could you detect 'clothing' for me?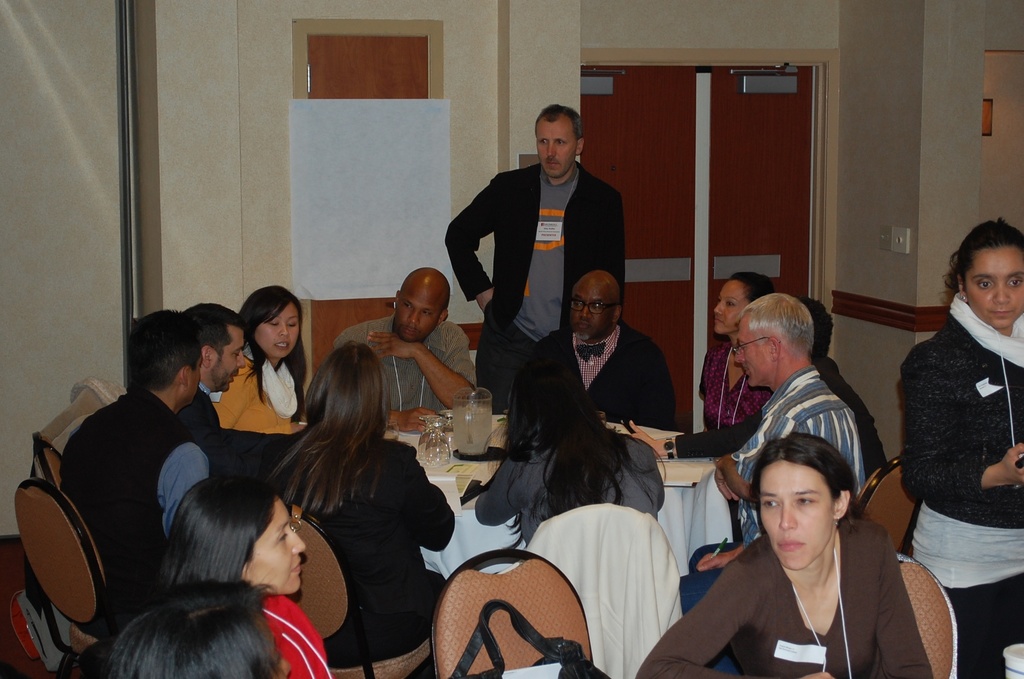
Detection result: bbox(674, 337, 775, 463).
